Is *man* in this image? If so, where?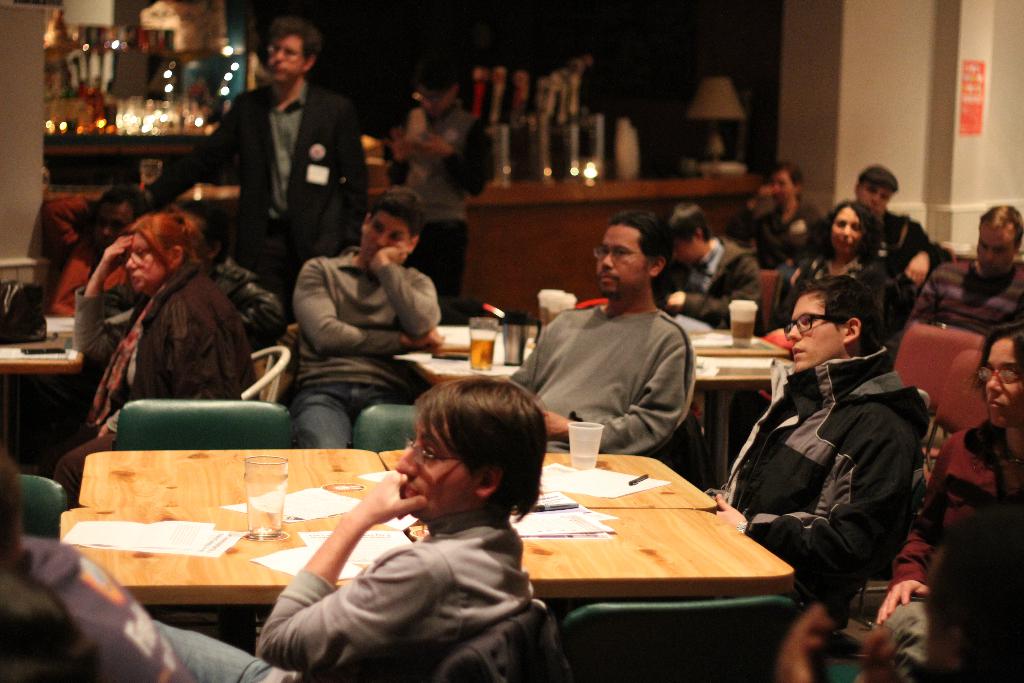
Yes, at bbox(803, 165, 952, 331).
